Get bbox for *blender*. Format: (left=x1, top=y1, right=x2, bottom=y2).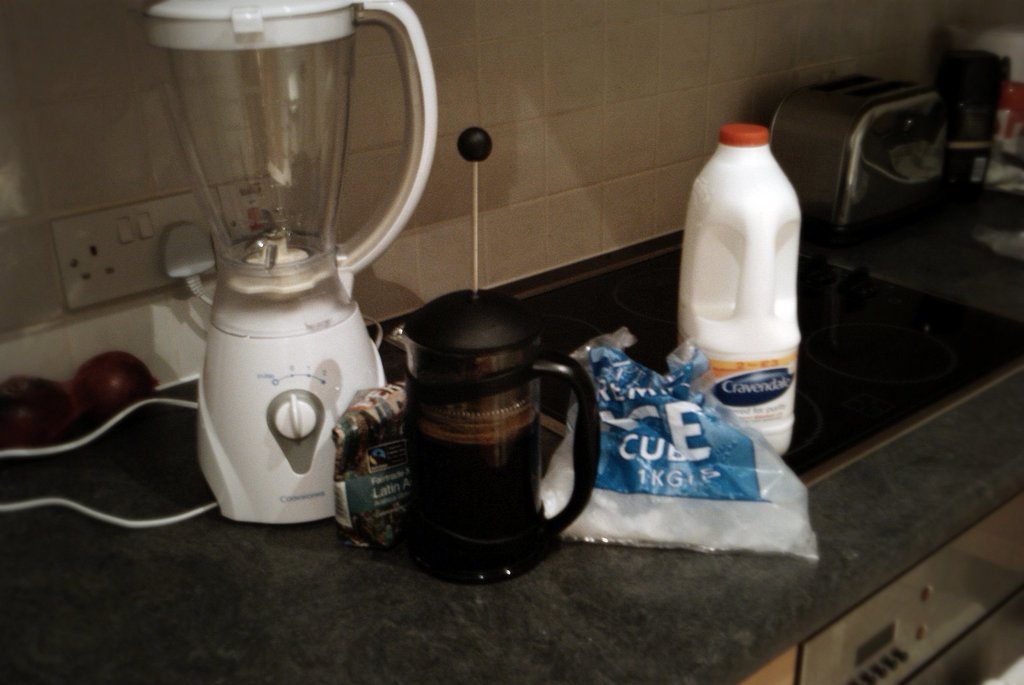
(left=145, top=0, right=436, bottom=526).
